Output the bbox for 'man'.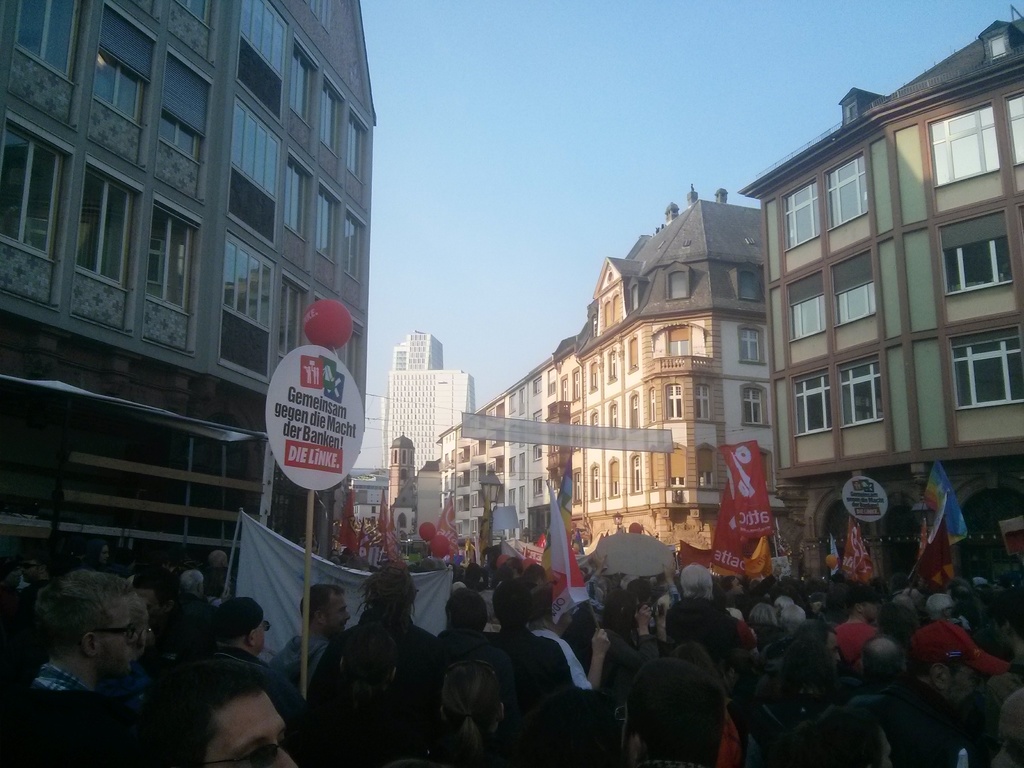
detection(213, 598, 288, 701).
